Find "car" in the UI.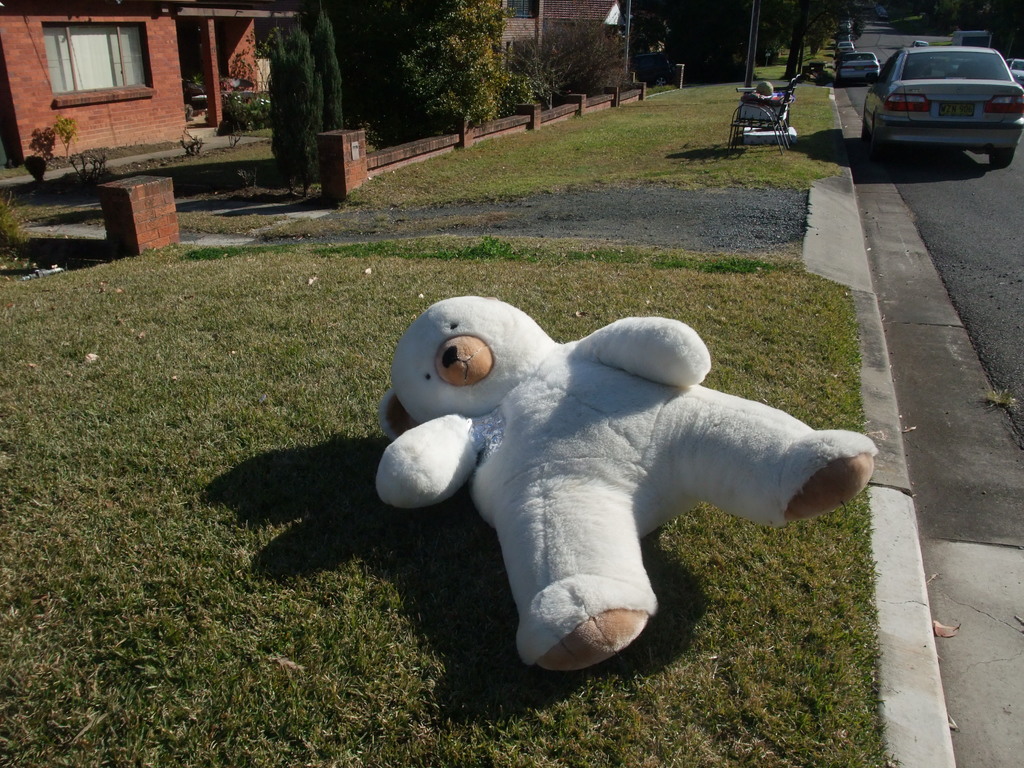
UI element at <region>836, 40, 856, 49</region>.
